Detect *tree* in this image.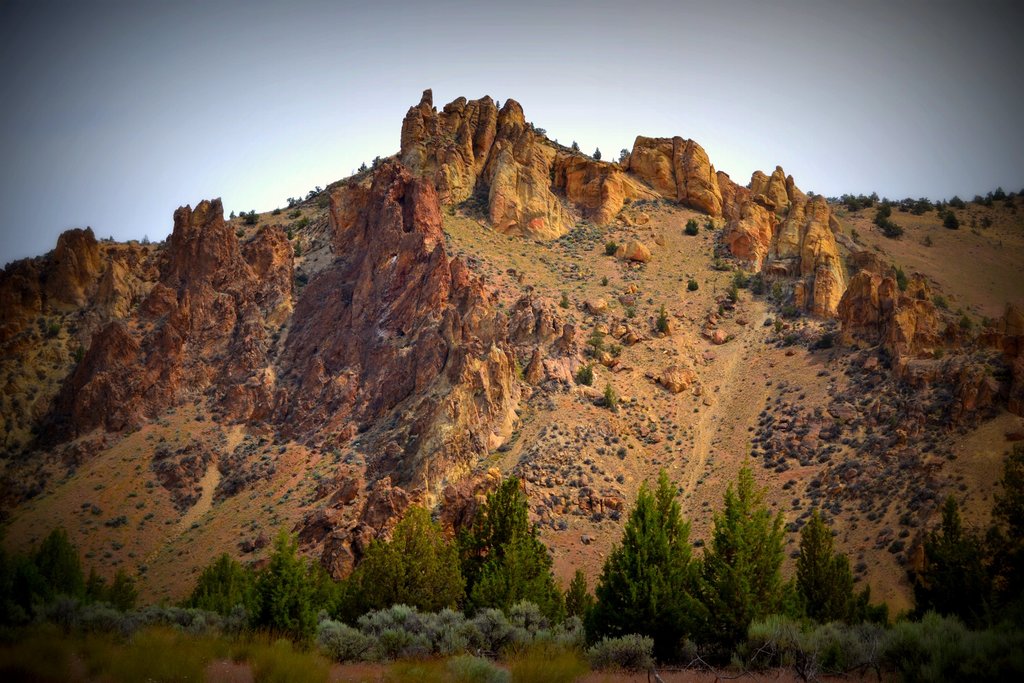
Detection: locate(754, 273, 762, 293).
